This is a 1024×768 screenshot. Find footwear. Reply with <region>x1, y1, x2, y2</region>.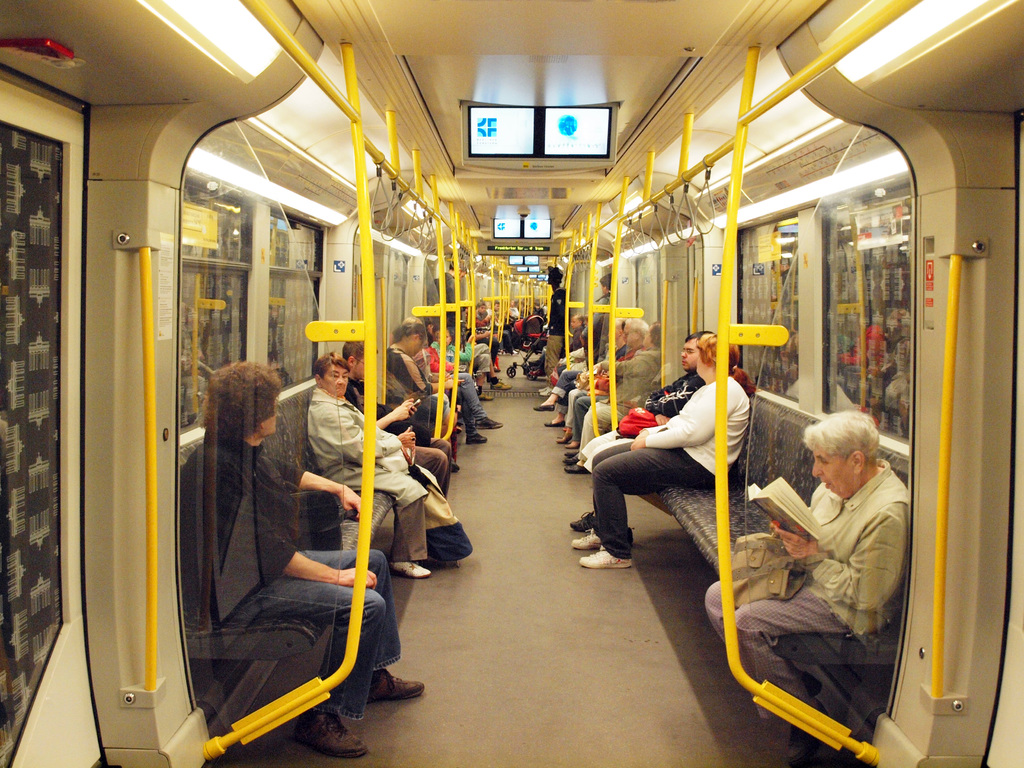
<region>465, 430, 488, 445</region>.
